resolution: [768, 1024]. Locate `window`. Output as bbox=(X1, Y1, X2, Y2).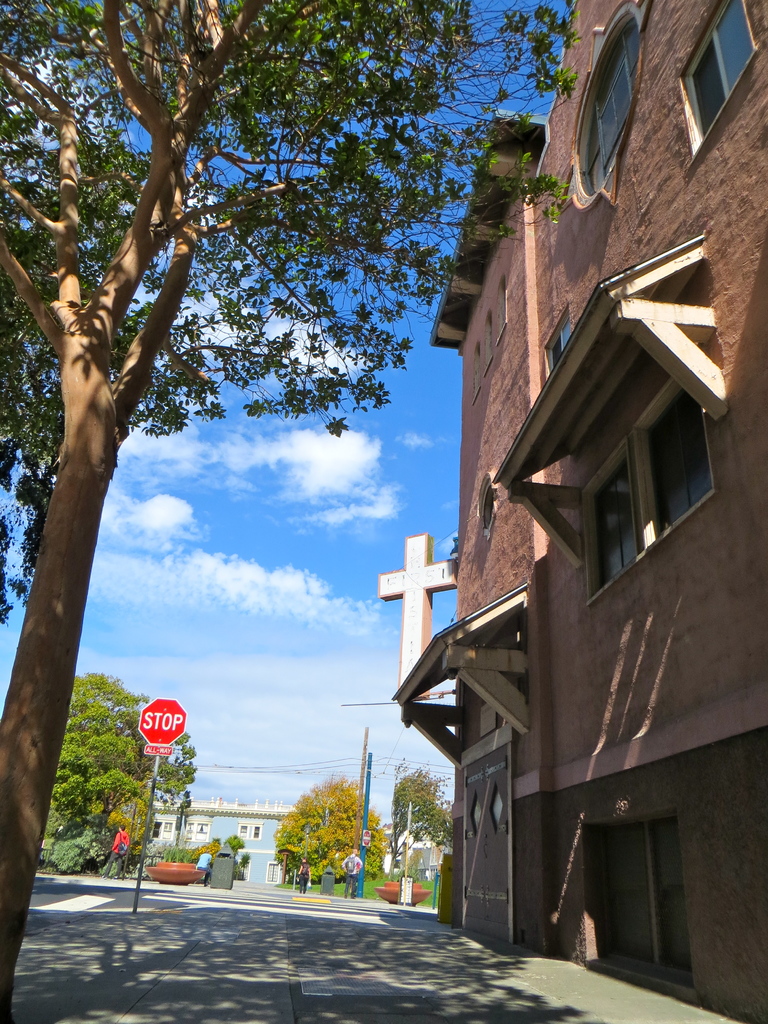
bbox=(573, 20, 649, 190).
